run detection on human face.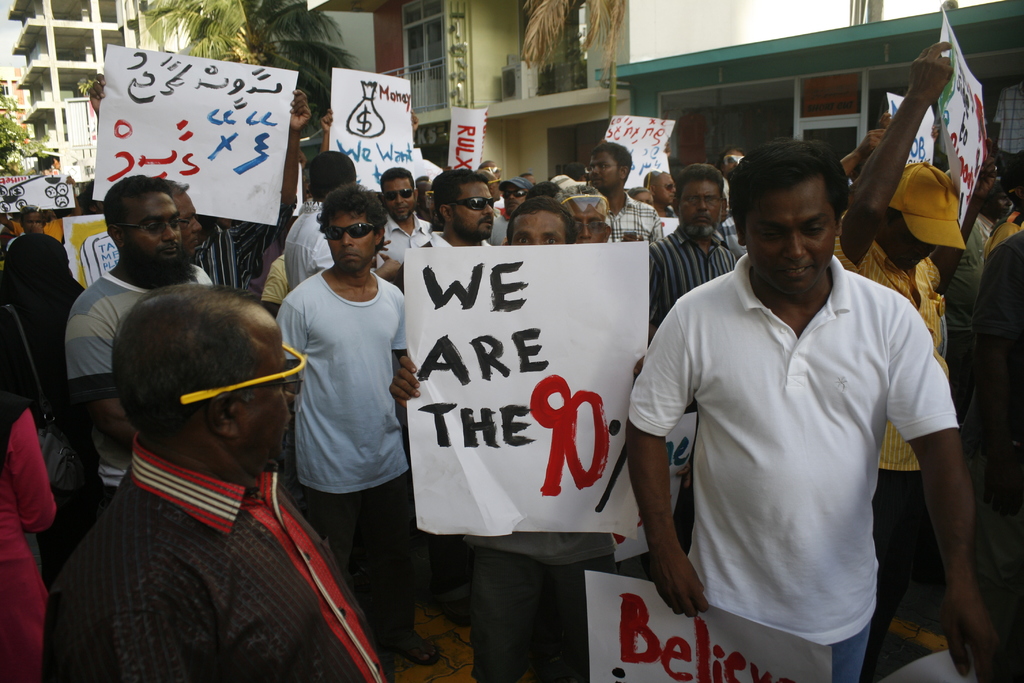
Result: <box>588,150,623,192</box>.
